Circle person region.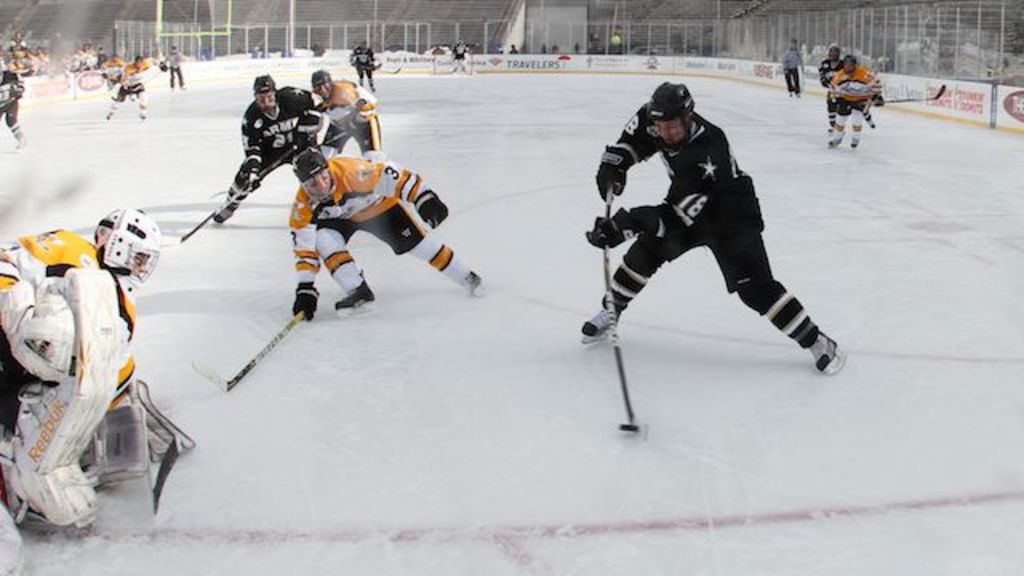
Region: 210/72/325/222.
